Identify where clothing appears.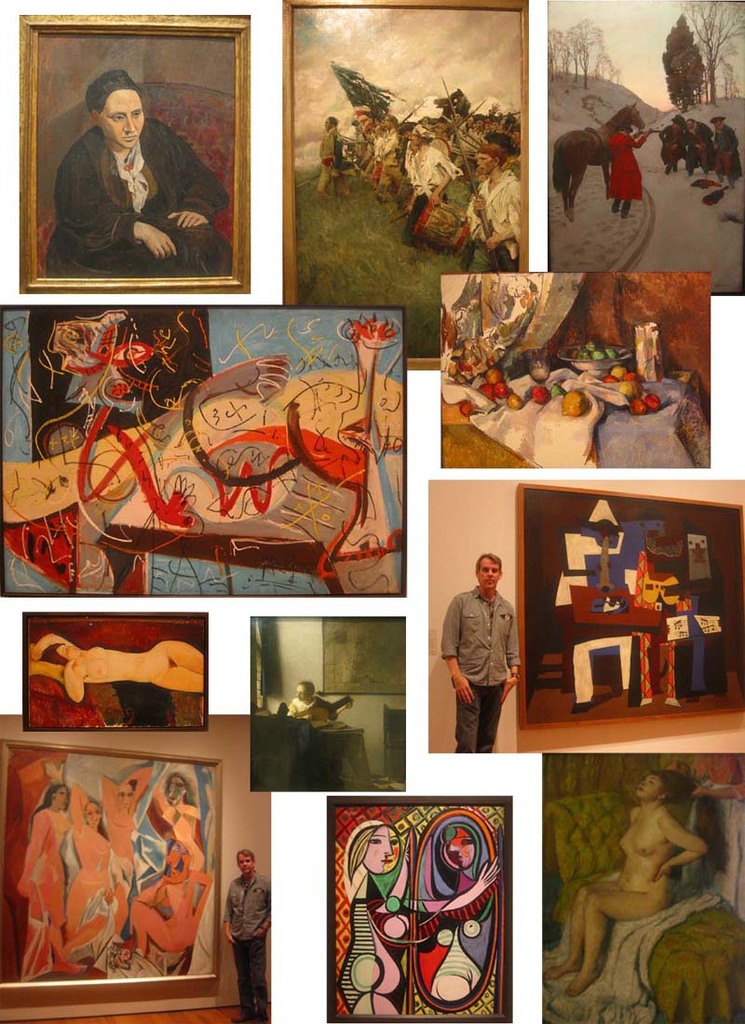
Appears at (660, 118, 694, 172).
